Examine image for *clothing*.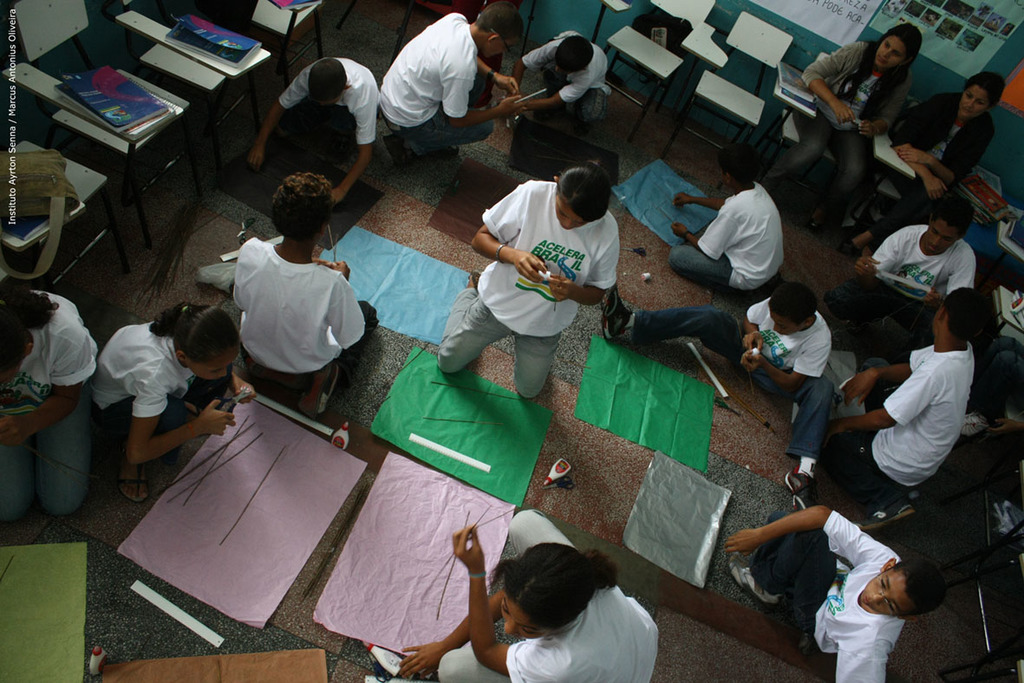
Examination result: detection(213, 213, 364, 420).
